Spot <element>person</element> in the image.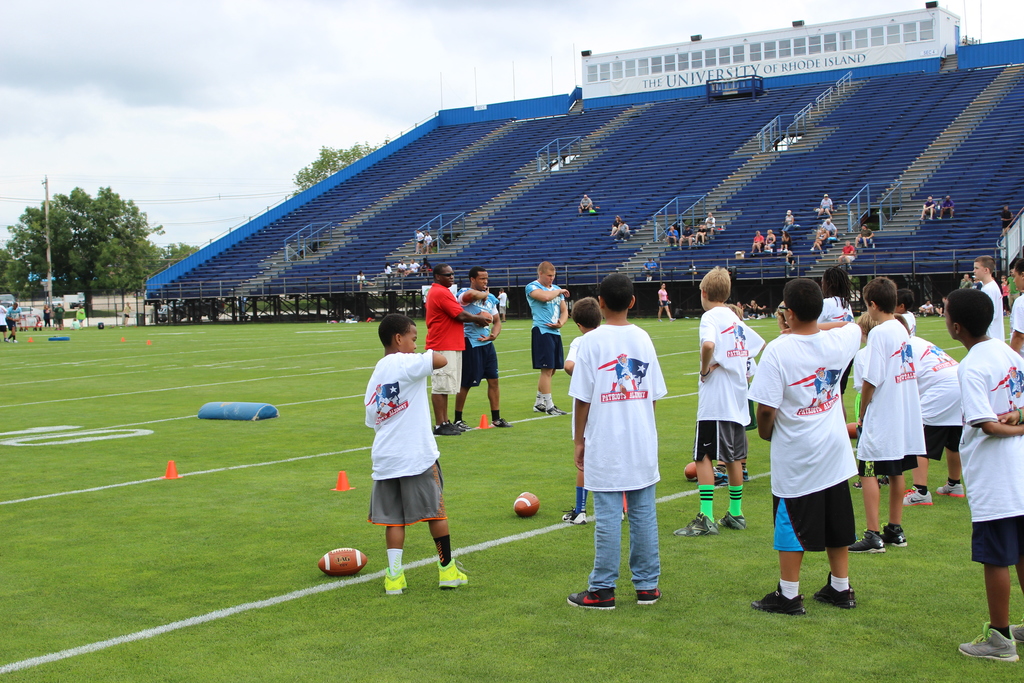
<element>person</element> found at select_region(756, 300, 810, 393).
